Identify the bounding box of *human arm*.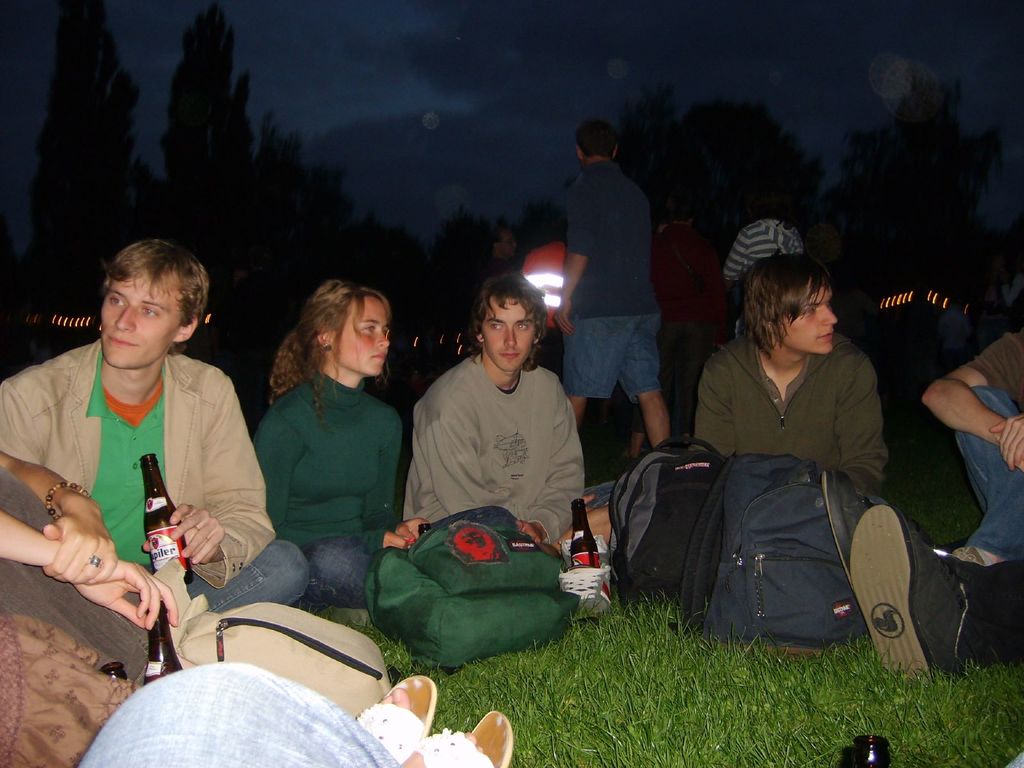
{"x1": 0, "y1": 381, "x2": 38, "y2": 463}.
